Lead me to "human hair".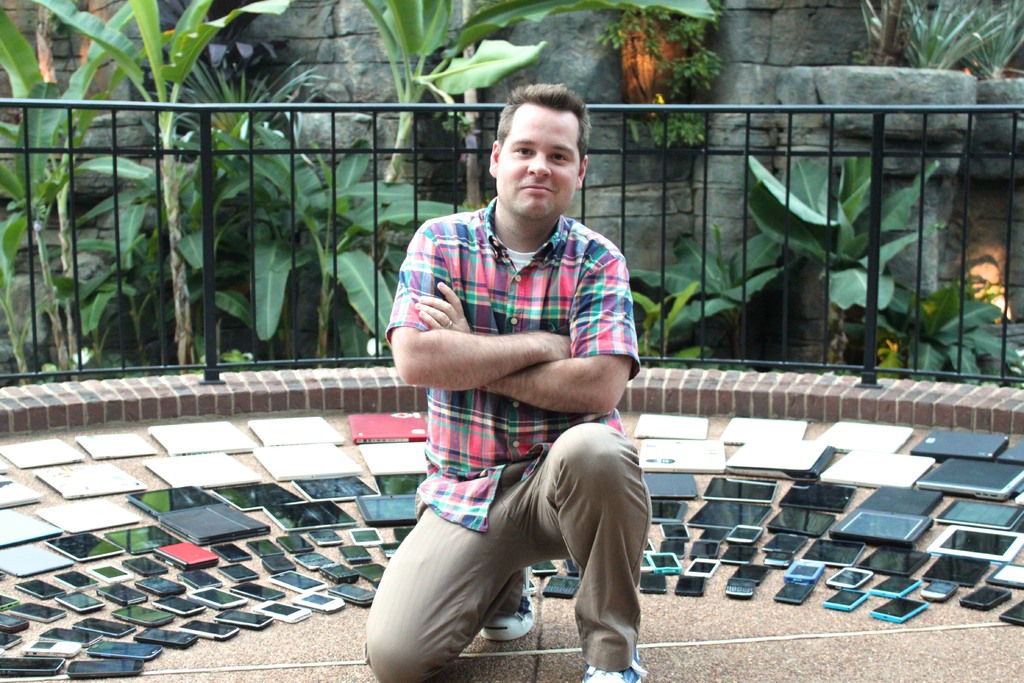
Lead to (492, 90, 589, 197).
